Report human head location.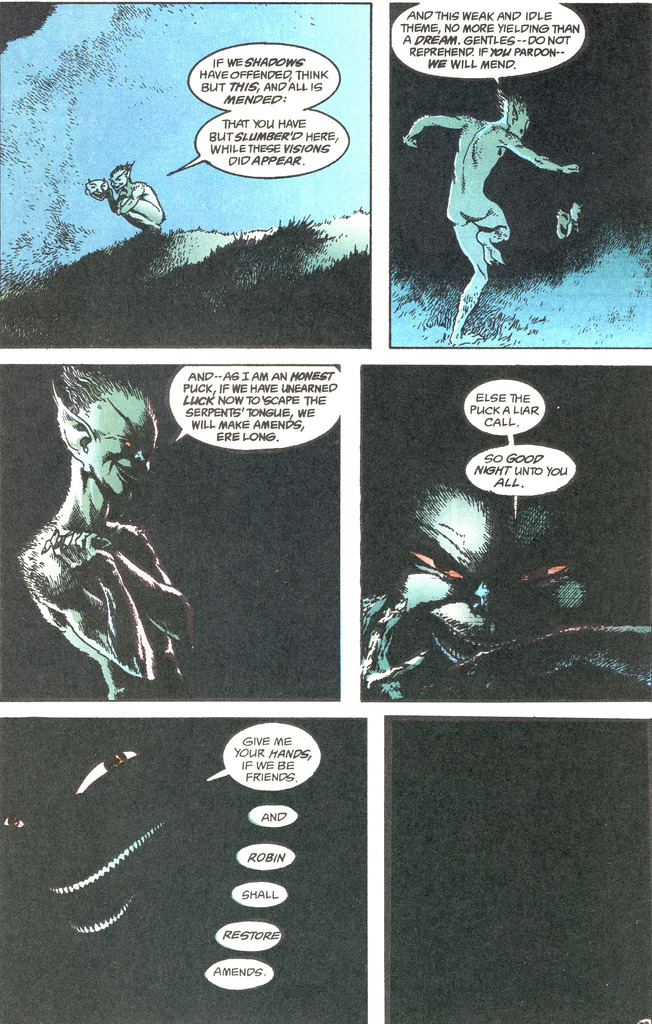
Report: crop(110, 158, 138, 188).
